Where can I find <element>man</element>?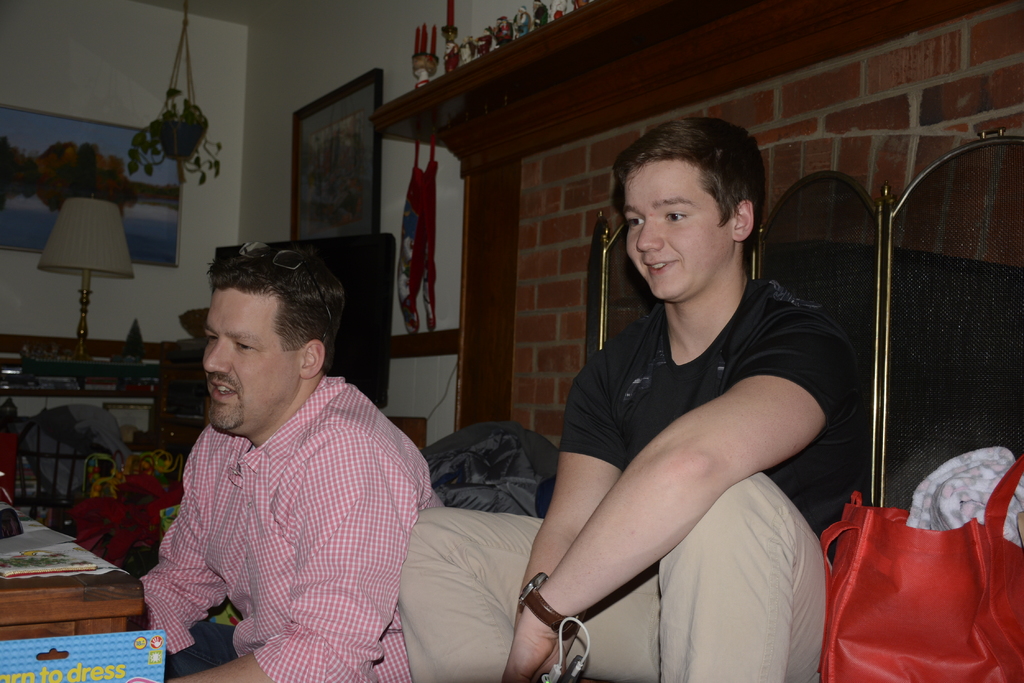
You can find it at 134:237:431:680.
